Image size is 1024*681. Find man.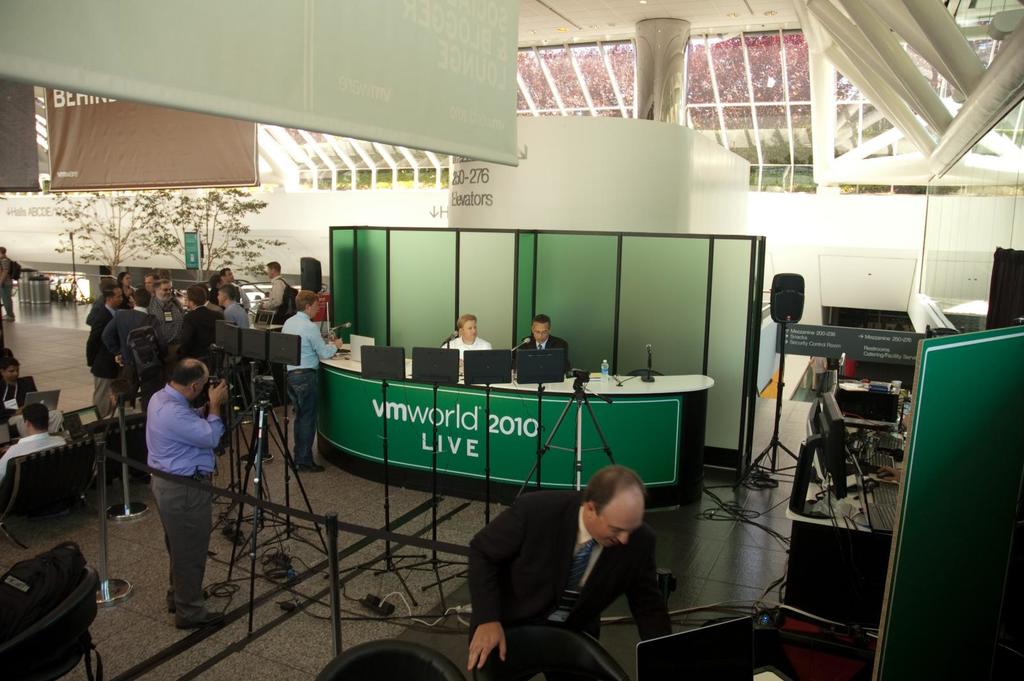
141 275 164 296.
